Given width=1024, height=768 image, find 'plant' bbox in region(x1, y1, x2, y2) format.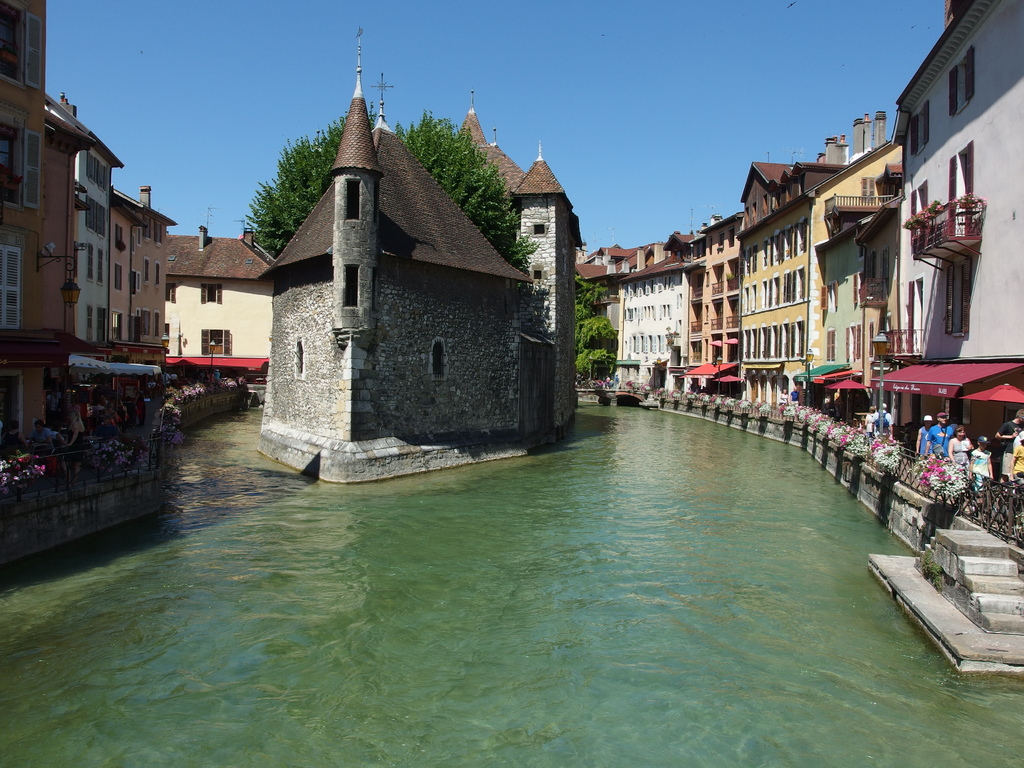
region(922, 543, 948, 581).
